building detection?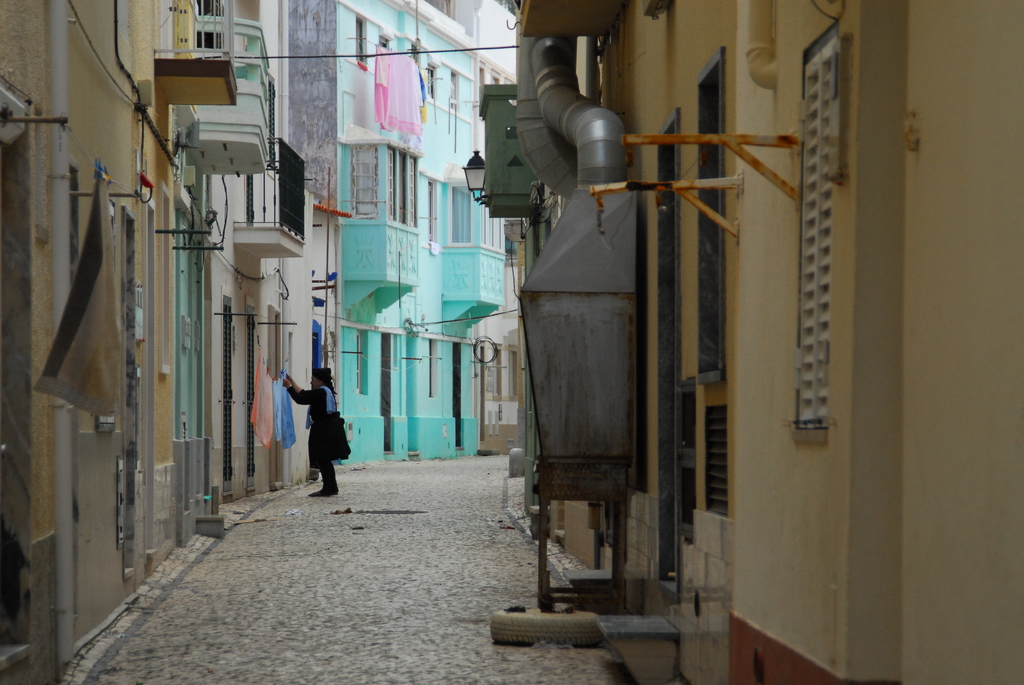
[544, 0, 1023, 684]
